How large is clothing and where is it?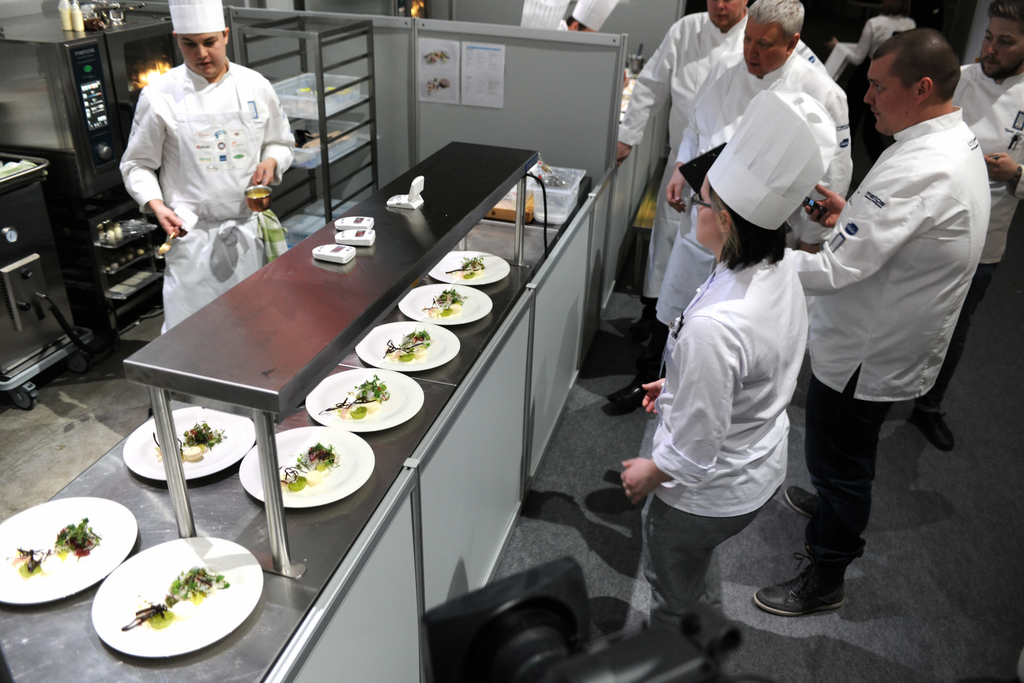
Bounding box: rect(643, 257, 810, 607).
